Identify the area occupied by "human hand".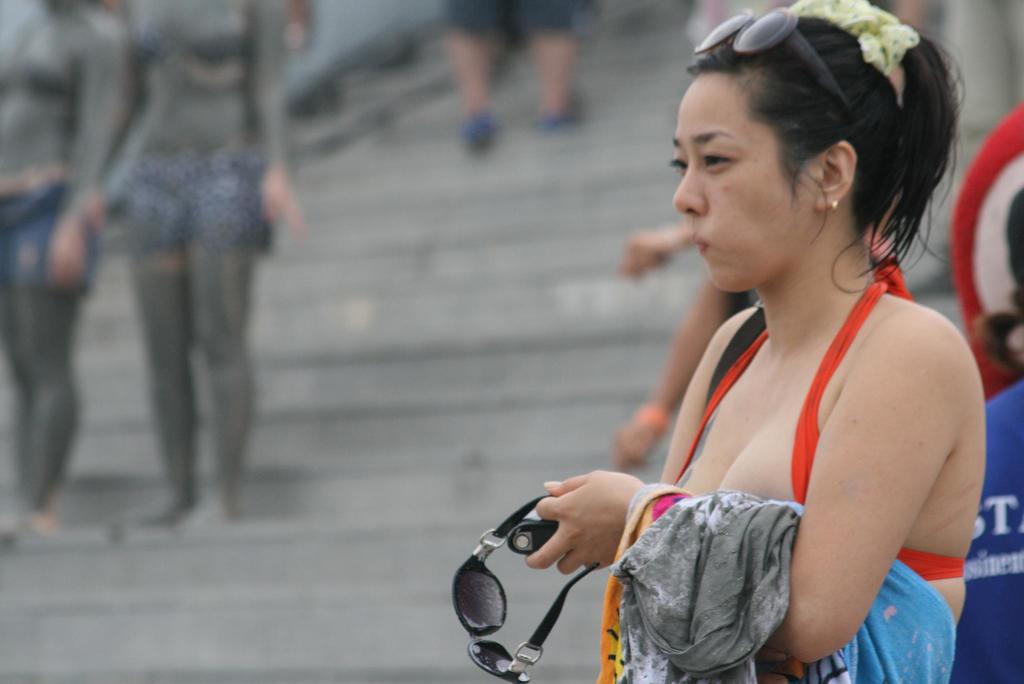
Area: rect(42, 226, 89, 283).
